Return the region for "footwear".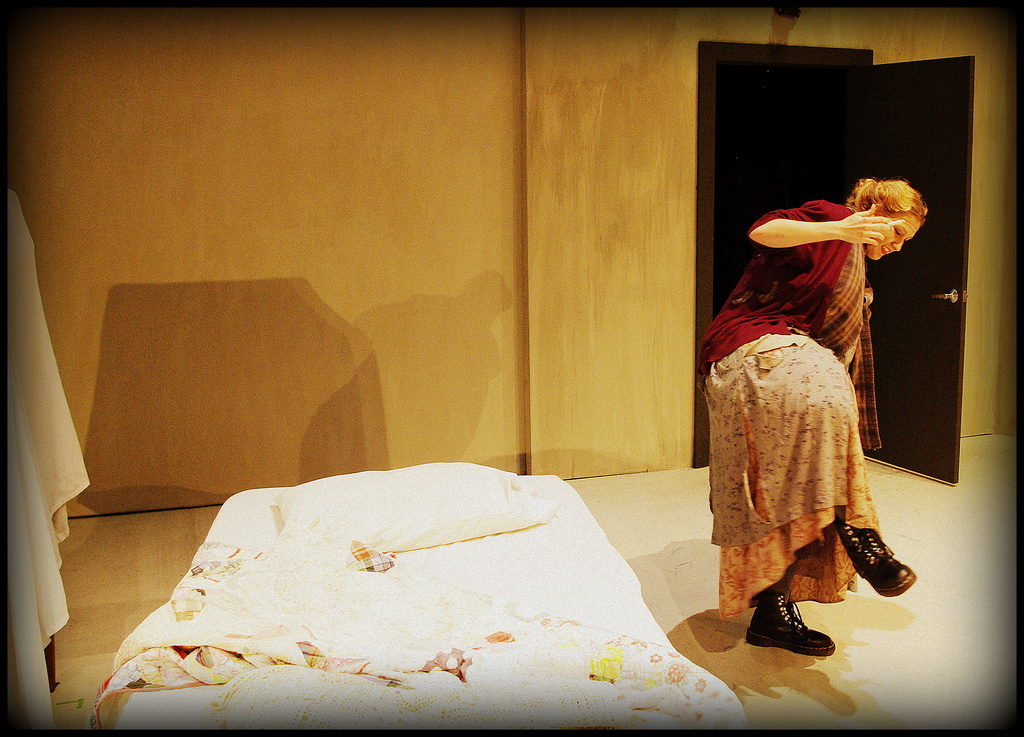
[left=836, top=529, right=913, bottom=599].
